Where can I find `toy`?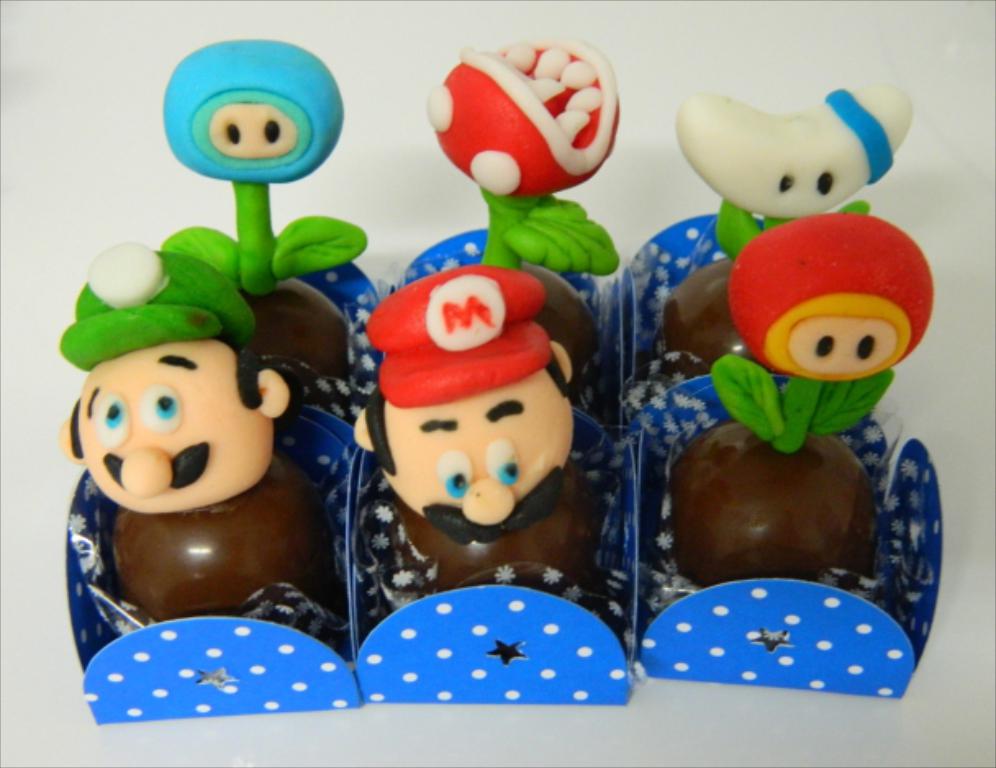
You can find it at x1=54, y1=326, x2=346, y2=653.
